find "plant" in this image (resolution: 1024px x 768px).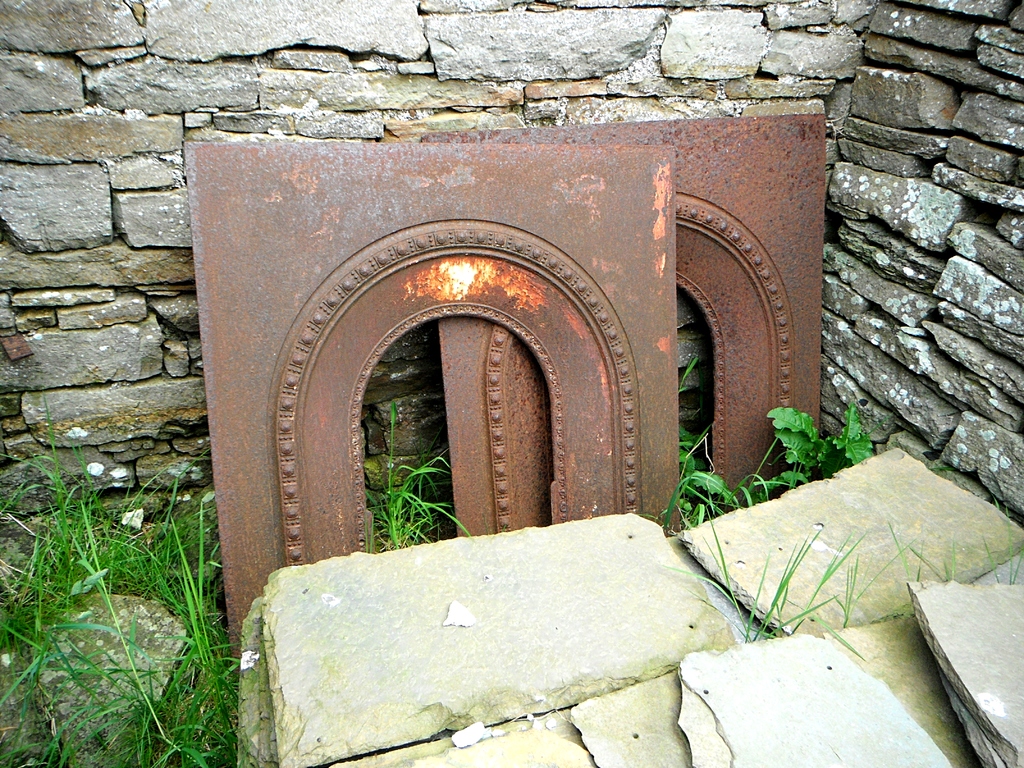
856/515/964/617.
